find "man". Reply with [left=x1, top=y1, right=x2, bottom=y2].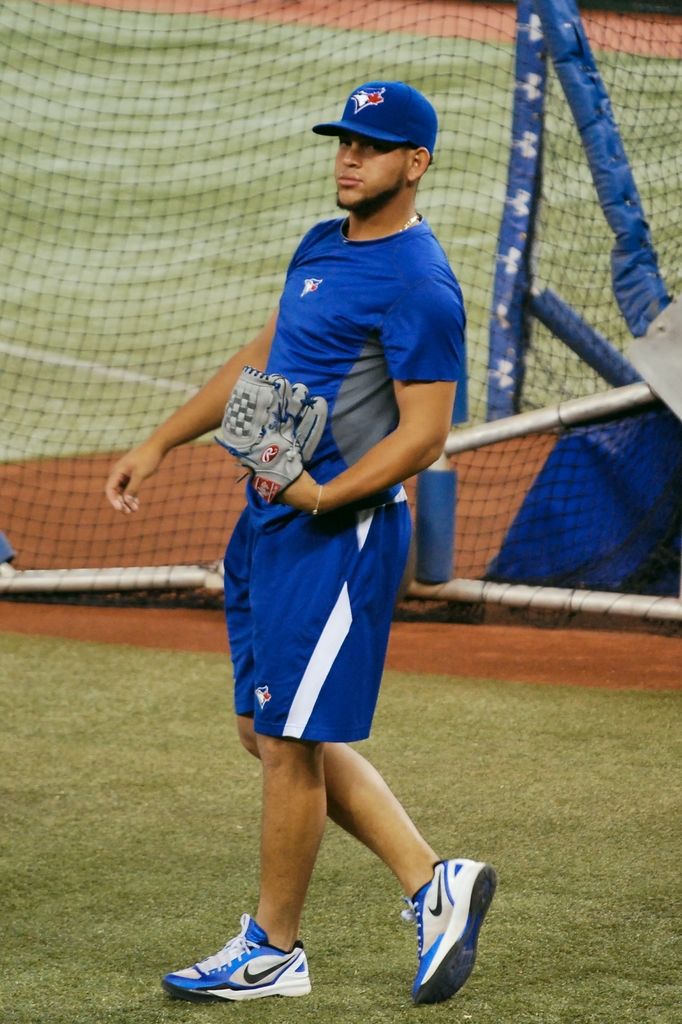
[left=158, top=60, right=498, bottom=985].
